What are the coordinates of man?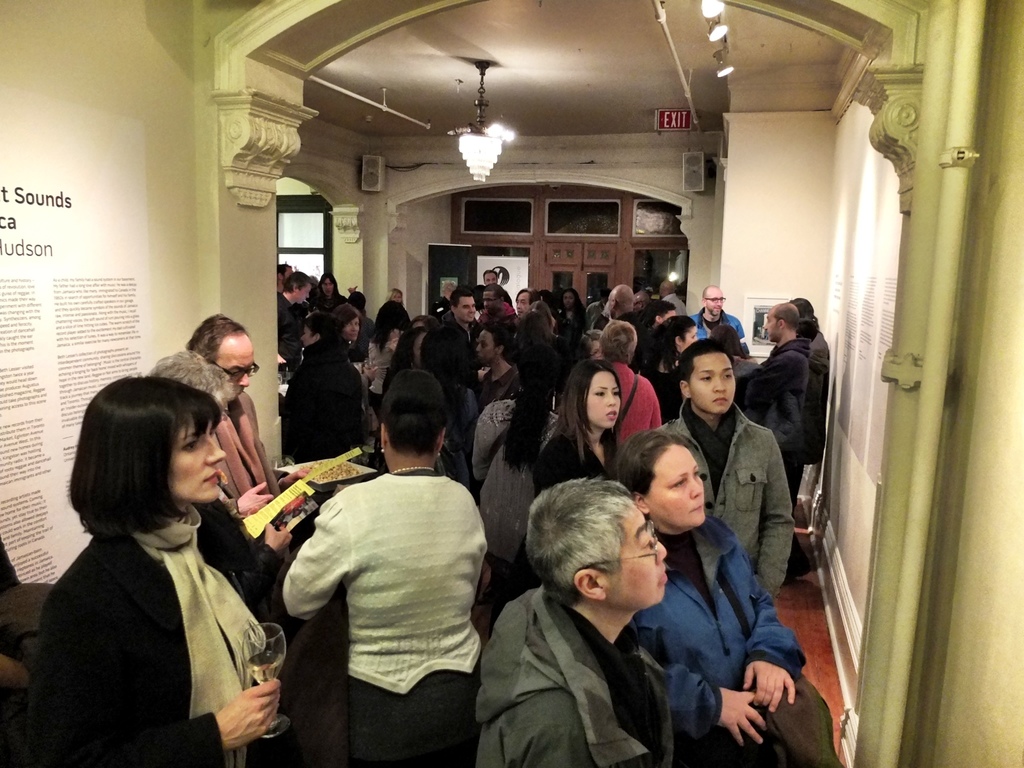
pyautogui.locateOnScreen(688, 281, 748, 356).
